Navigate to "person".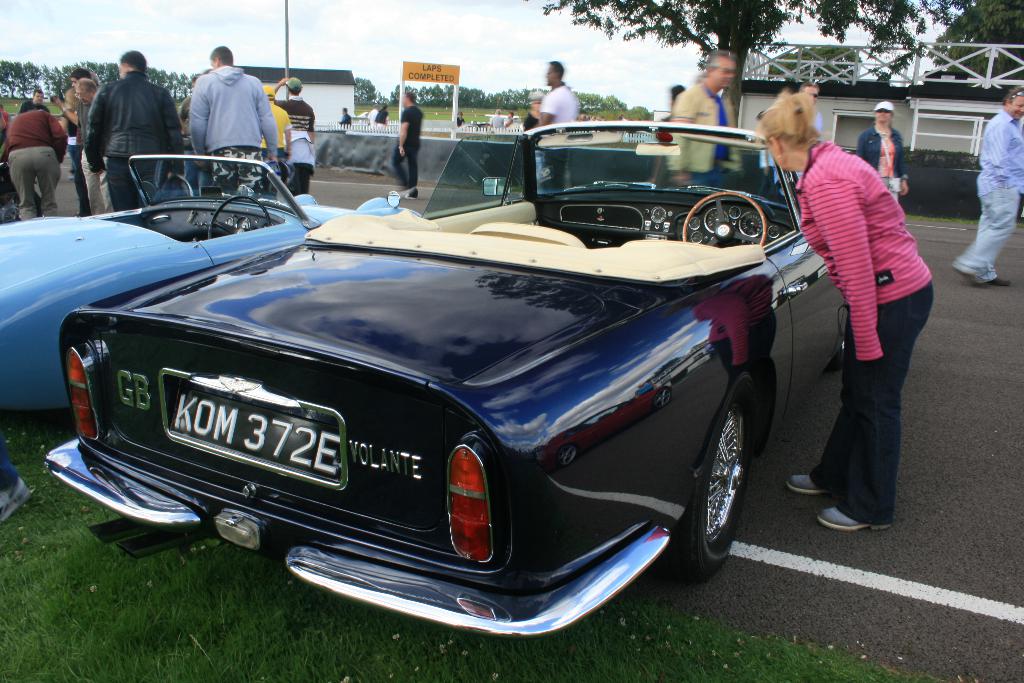
Navigation target: <region>273, 75, 317, 193</region>.
